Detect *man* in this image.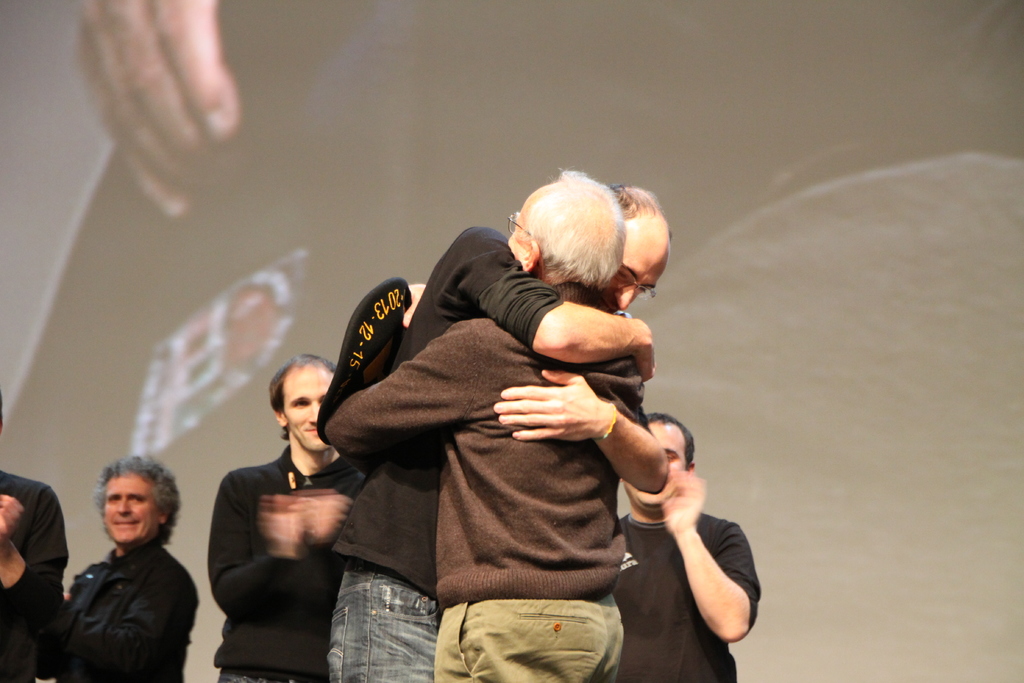
Detection: l=328, t=184, r=673, b=682.
